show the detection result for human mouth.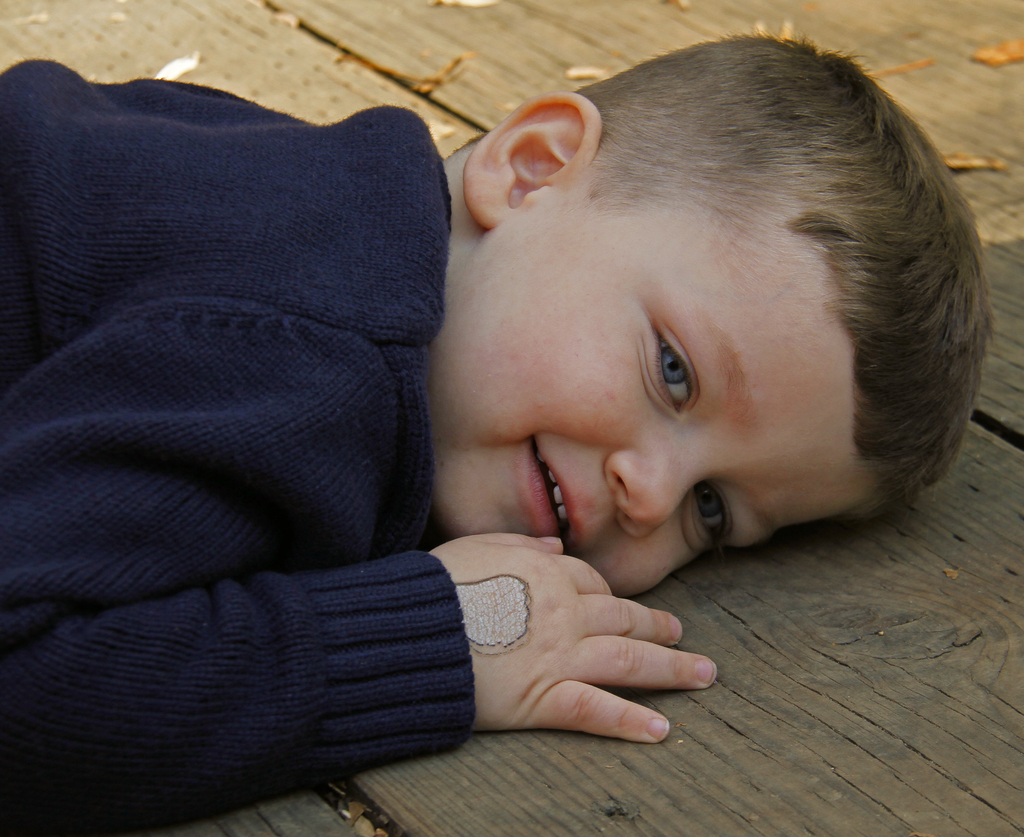
(left=522, top=428, right=589, bottom=554).
